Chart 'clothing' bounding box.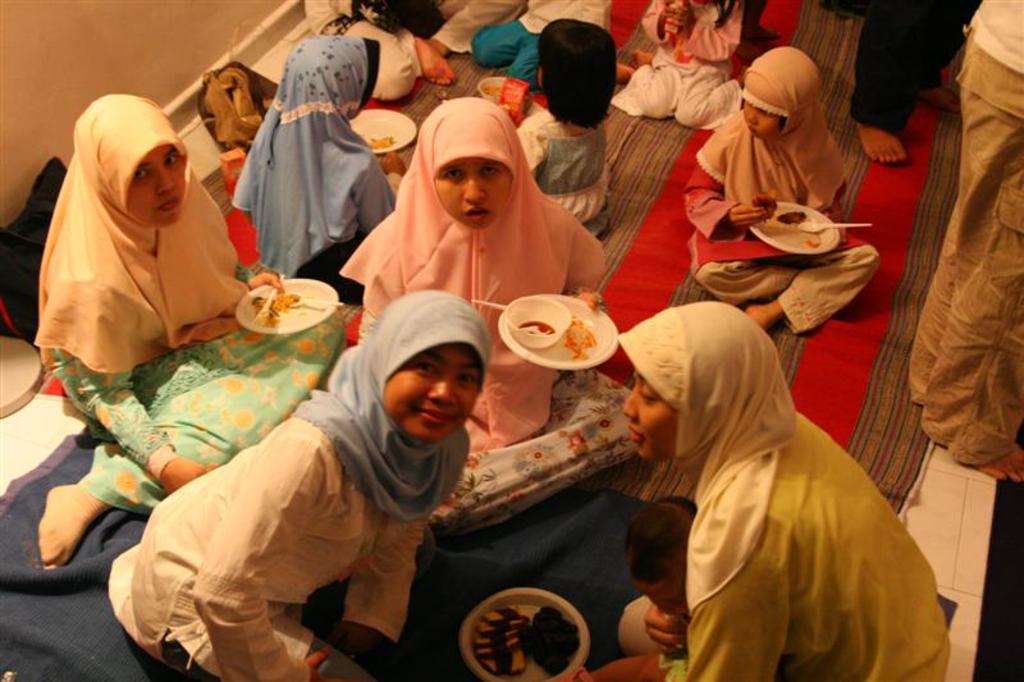
Charted: <region>680, 45, 881, 337</region>.
